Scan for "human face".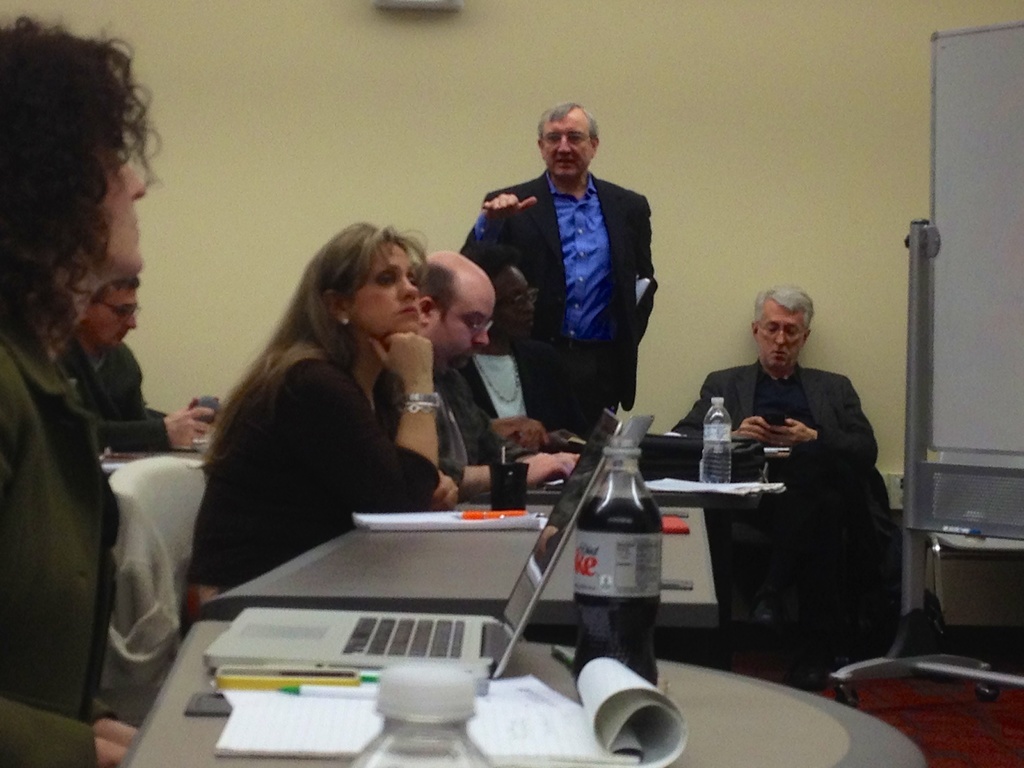
Scan result: l=79, t=286, r=137, b=351.
